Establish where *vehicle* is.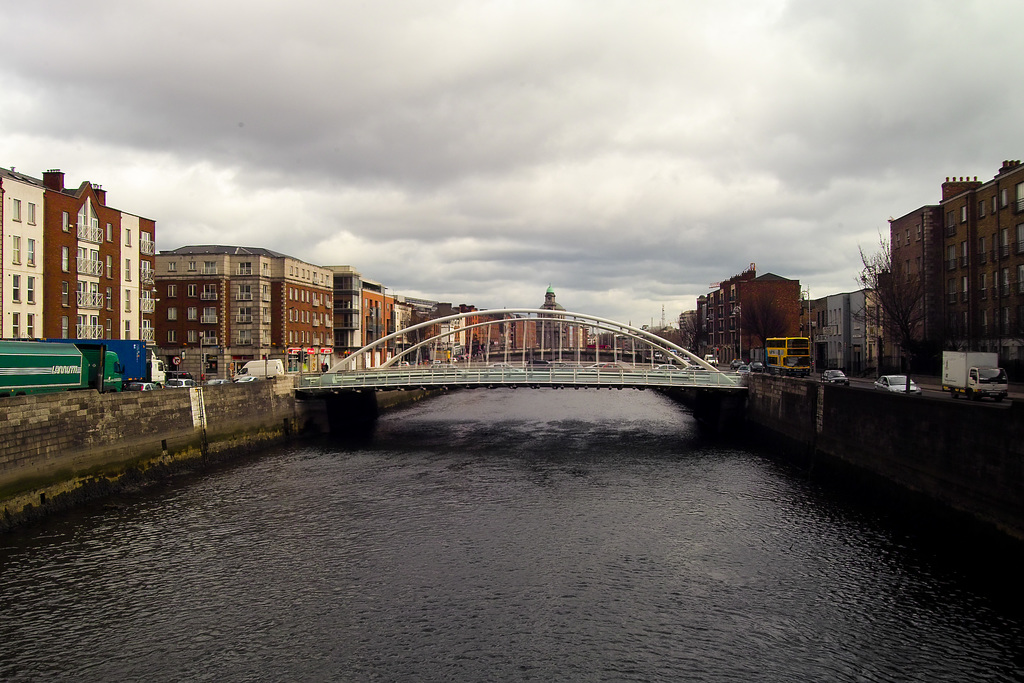
Established at pyautogui.locateOnScreen(232, 358, 282, 379).
